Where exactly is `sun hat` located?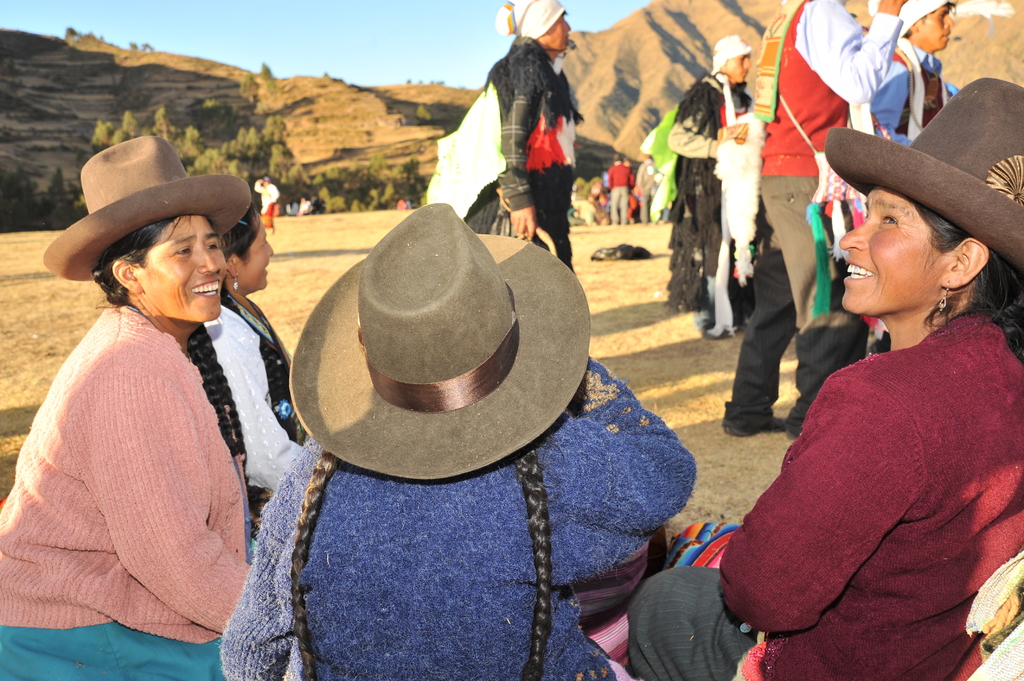
Its bounding box is 289/196/596/487.
